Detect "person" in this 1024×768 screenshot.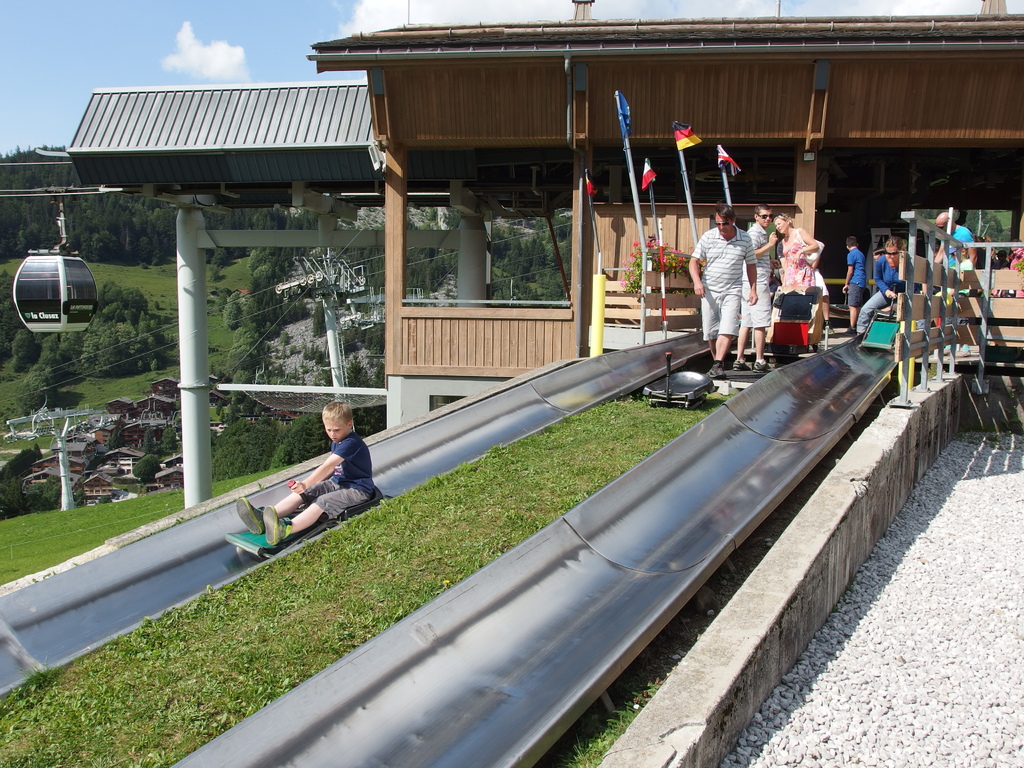
Detection: box=[771, 209, 829, 356].
